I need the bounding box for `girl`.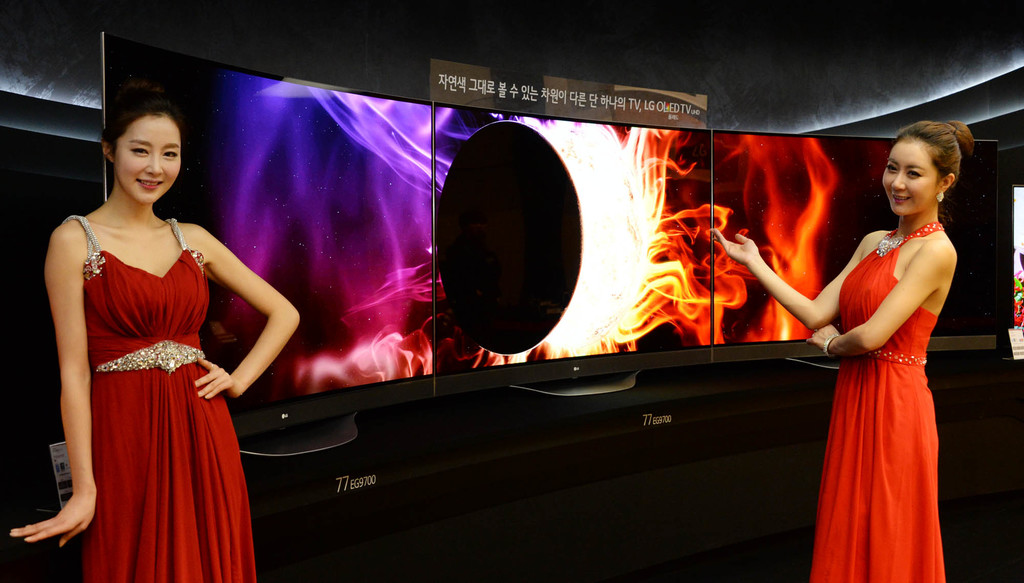
Here it is: bbox(13, 102, 308, 582).
